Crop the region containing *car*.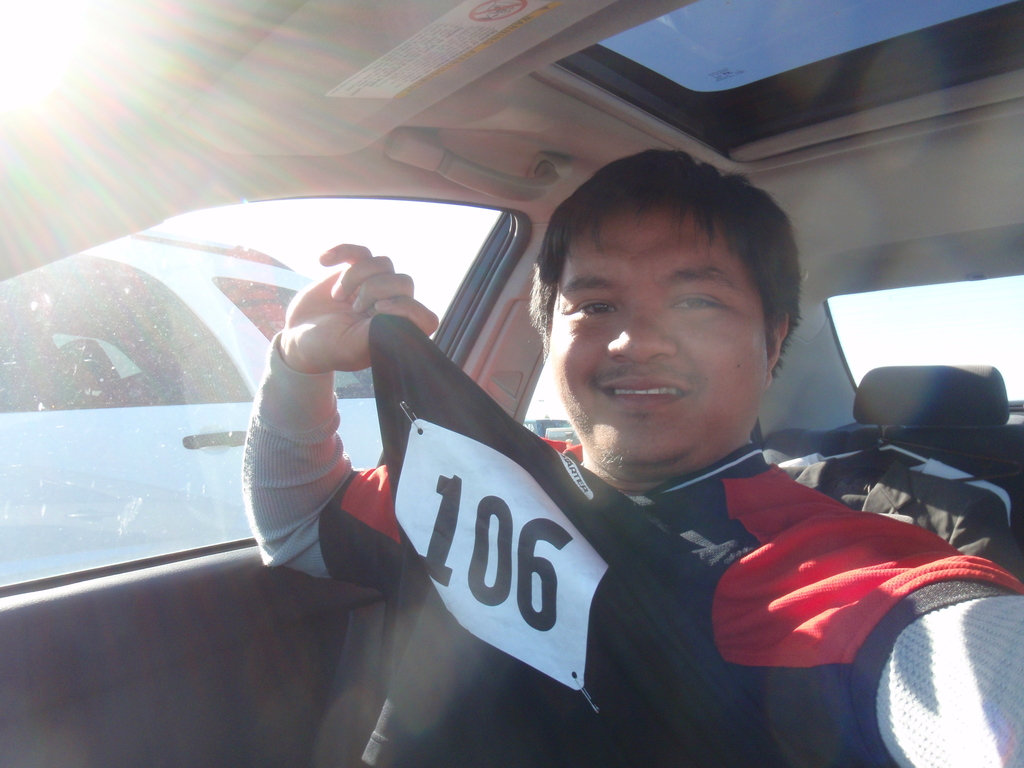
Crop region: [x1=0, y1=228, x2=384, y2=584].
